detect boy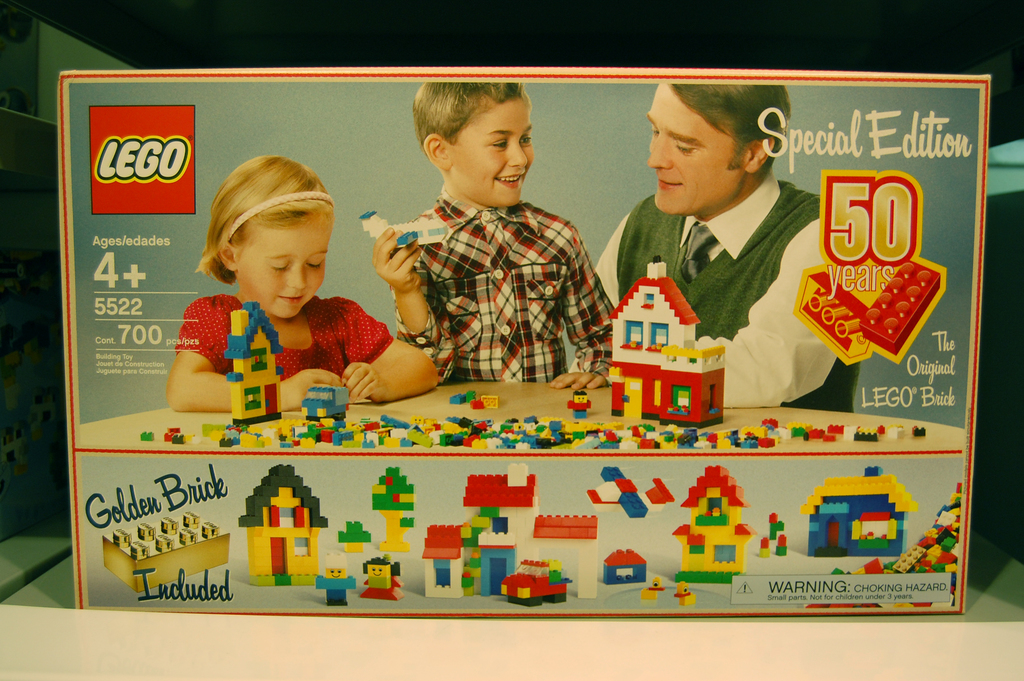
x1=365 y1=76 x2=619 y2=387
